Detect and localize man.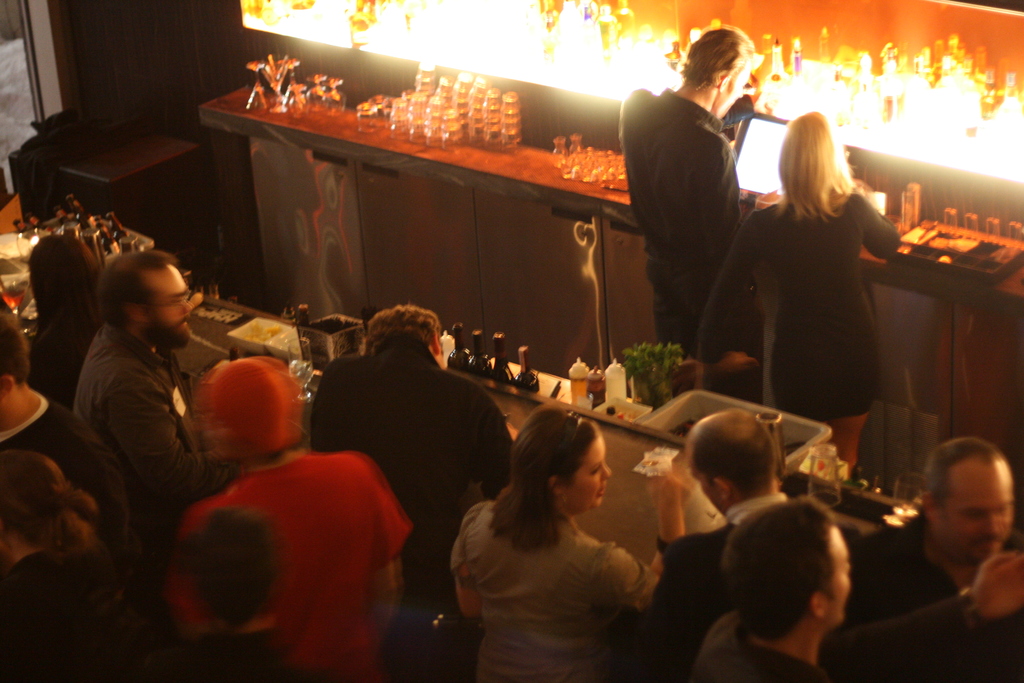
Localized at rect(72, 252, 230, 546).
